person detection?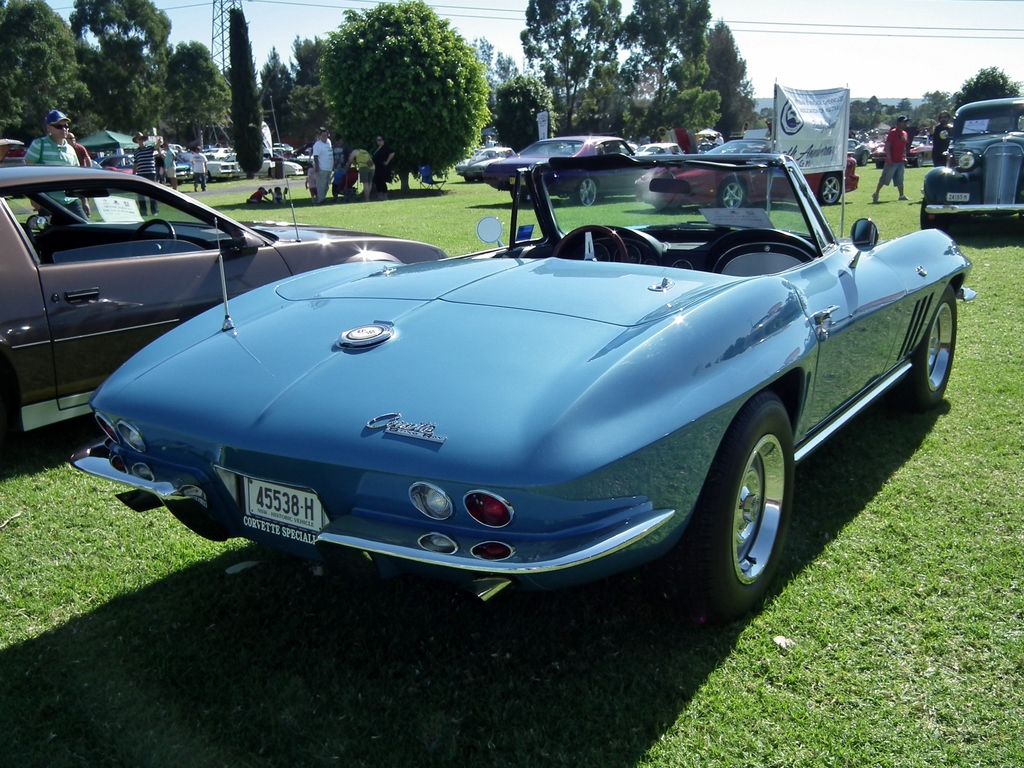
x1=483 y1=134 x2=493 y2=158
